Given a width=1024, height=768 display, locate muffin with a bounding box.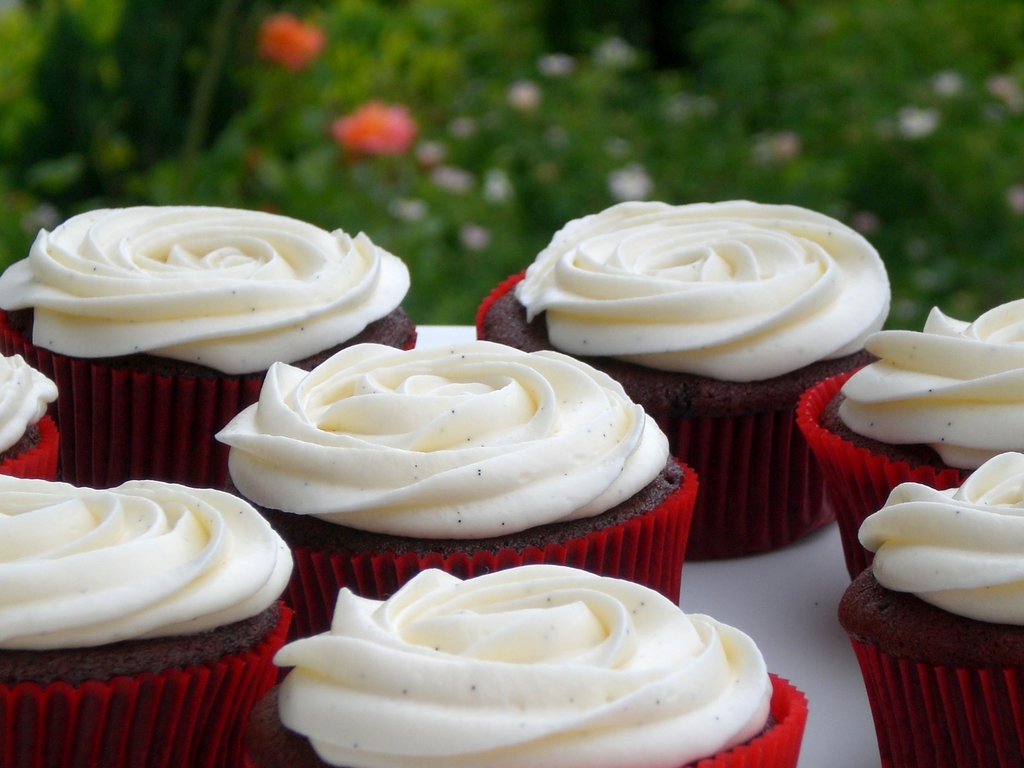
Located: [0, 471, 300, 742].
